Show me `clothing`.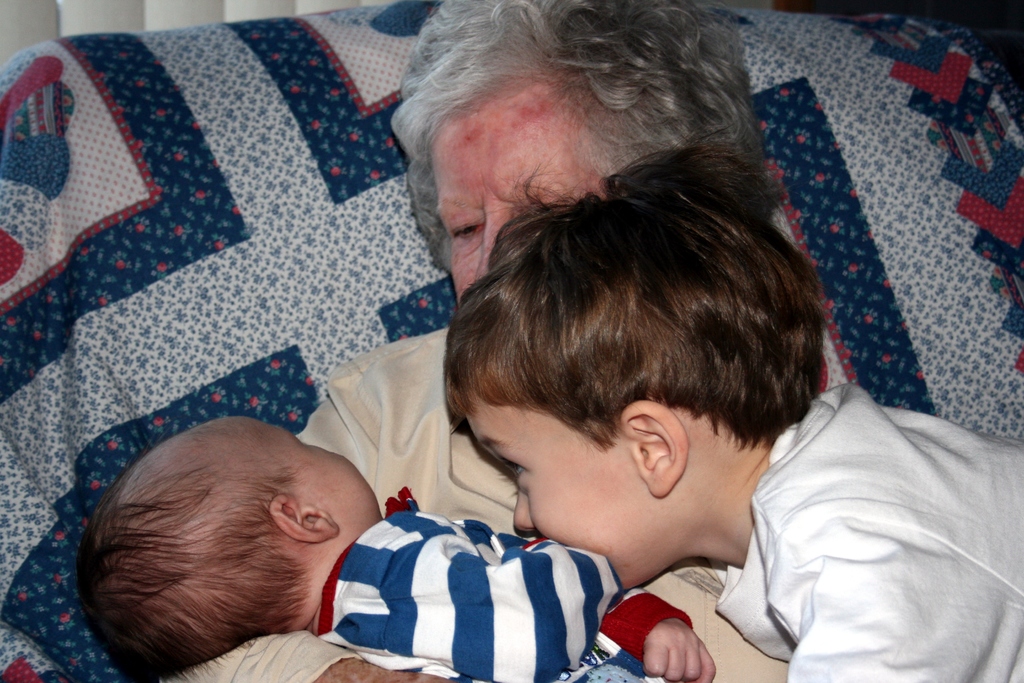
`clothing` is here: rect(168, 320, 790, 682).
